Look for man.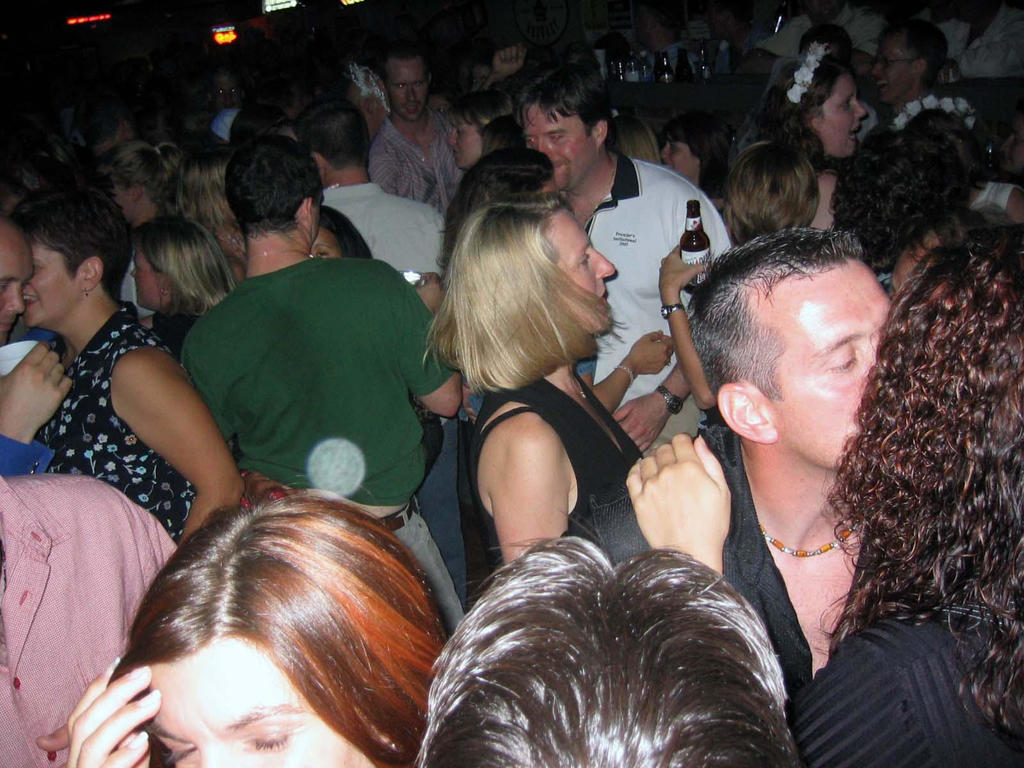
Found: bbox=(0, 217, 73, 479).
